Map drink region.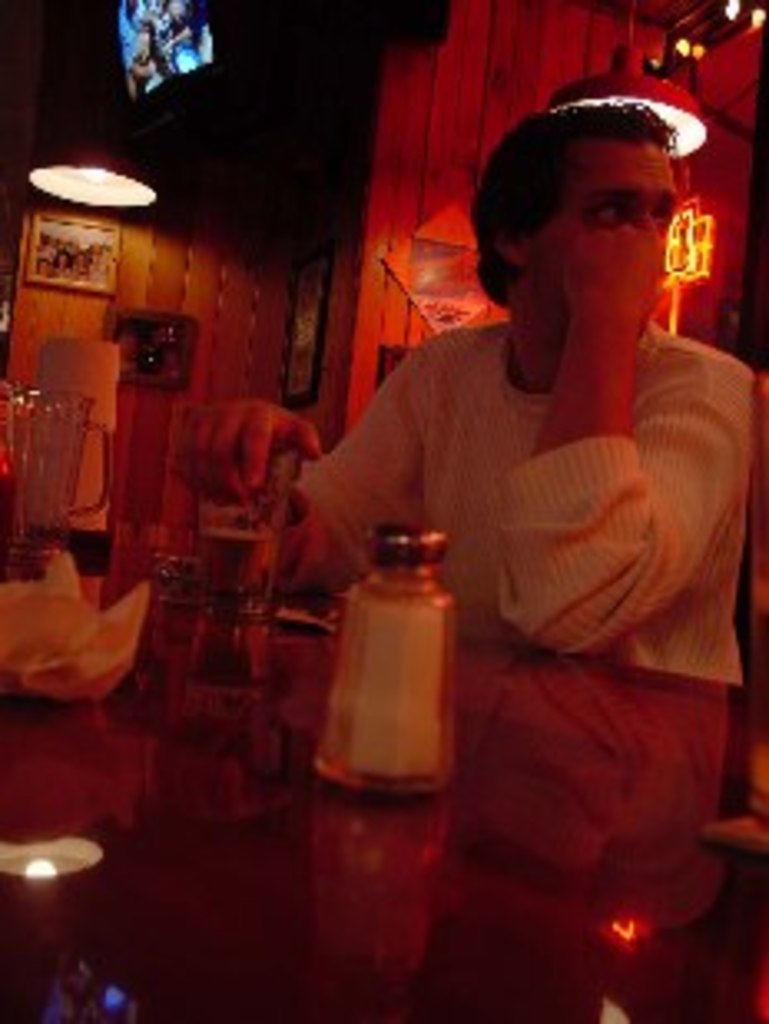
Mapped to rect(192, 527, 278, 603).
